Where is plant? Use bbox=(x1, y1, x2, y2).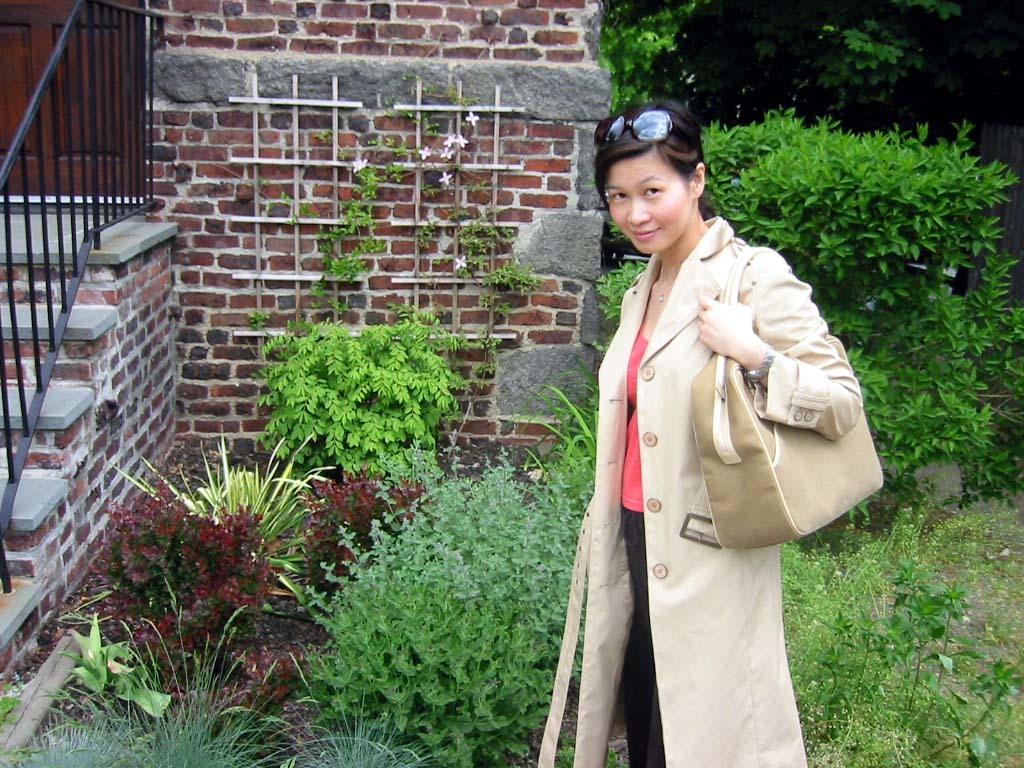
bbox=(406, 95, 552, 335).
